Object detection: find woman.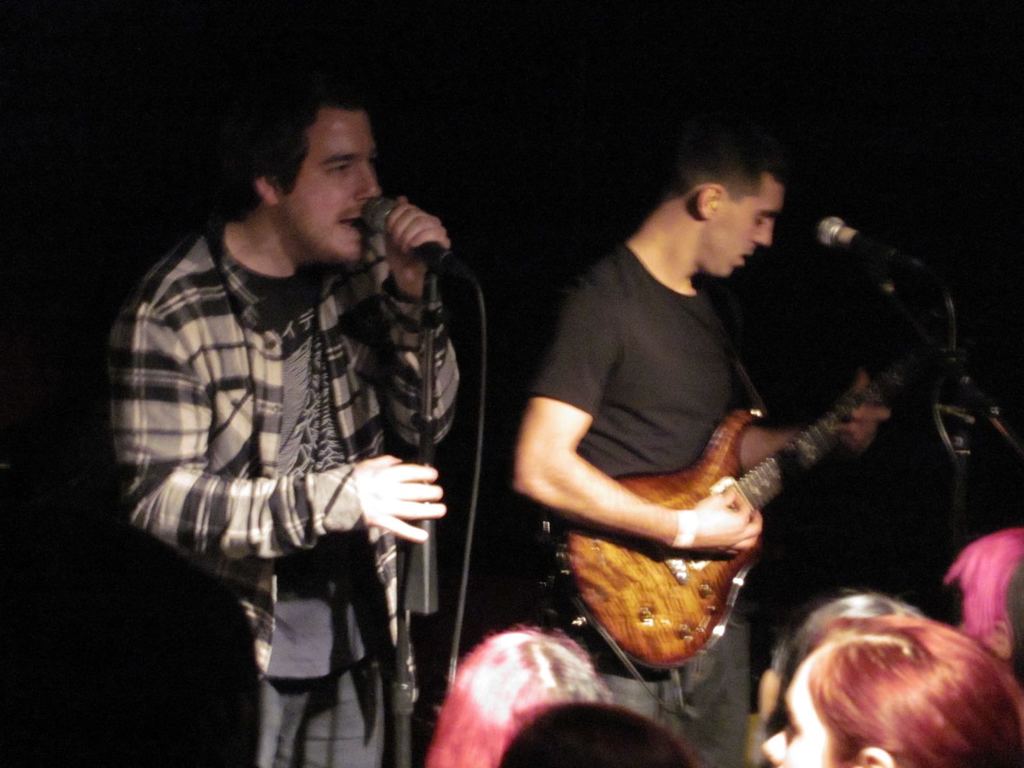
crop(422, 621, 612, 767).
